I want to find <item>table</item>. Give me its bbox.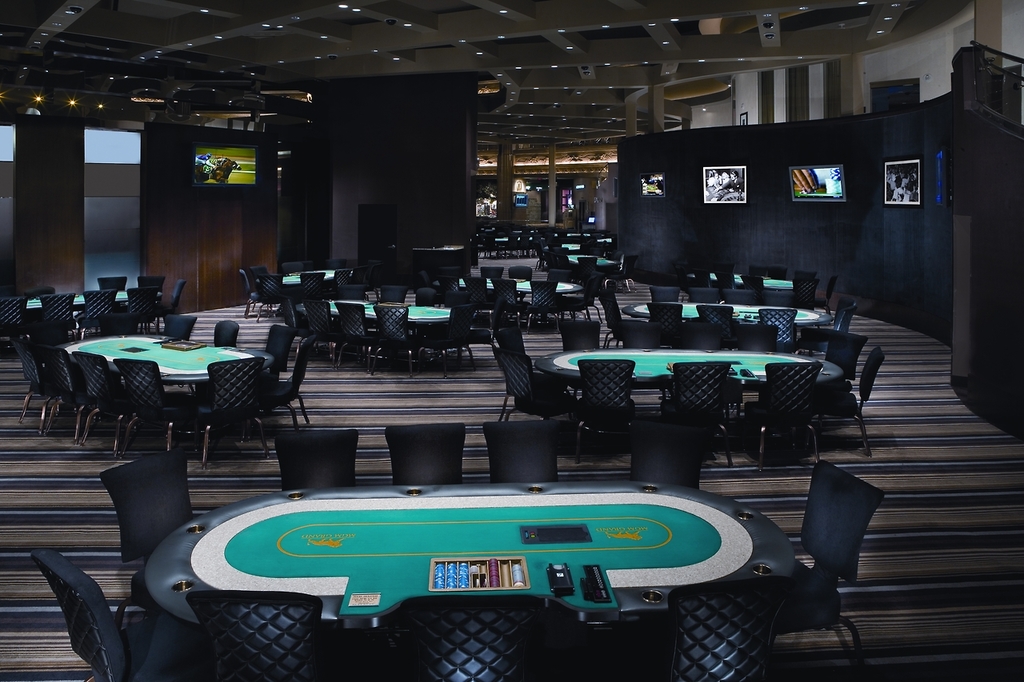
24/283/166/318.
